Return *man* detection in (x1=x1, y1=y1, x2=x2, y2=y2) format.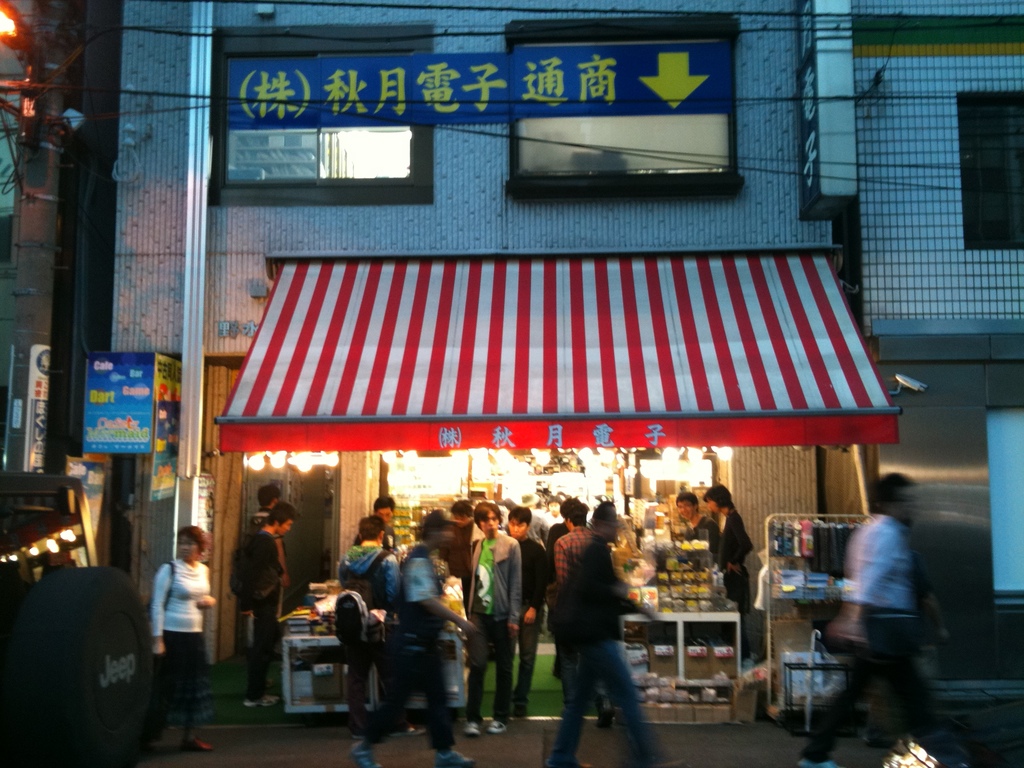
(x1=332, y1=511, x2=435, y2=740).
